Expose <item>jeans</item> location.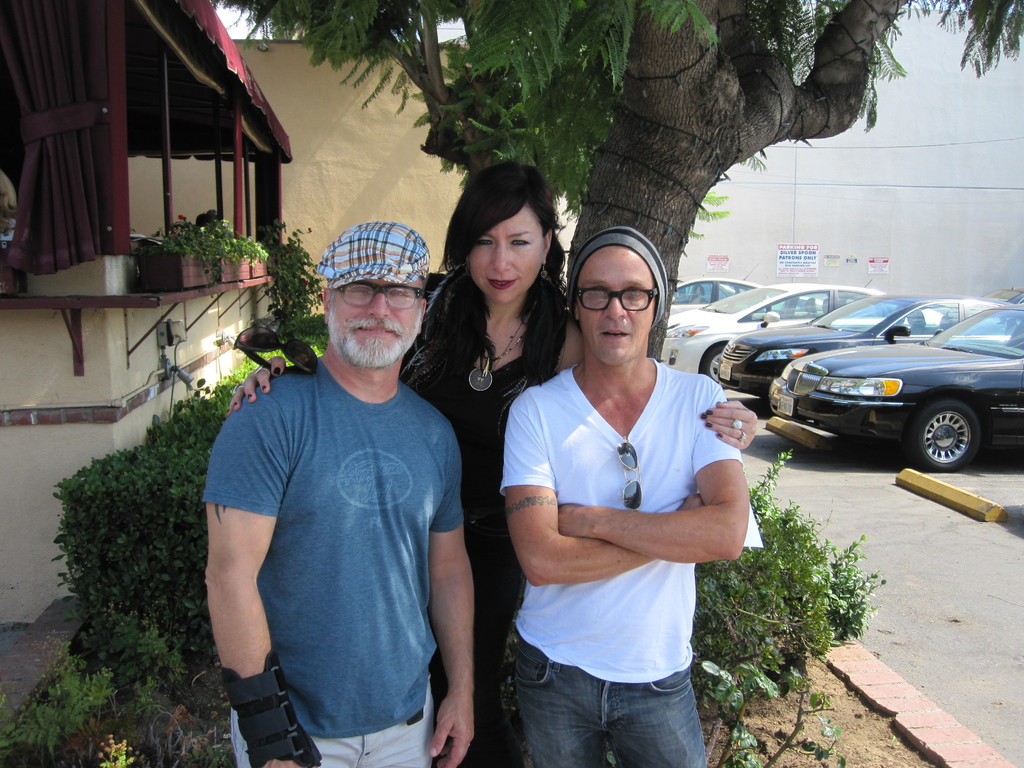
Exposed at 512 632 709 767.
